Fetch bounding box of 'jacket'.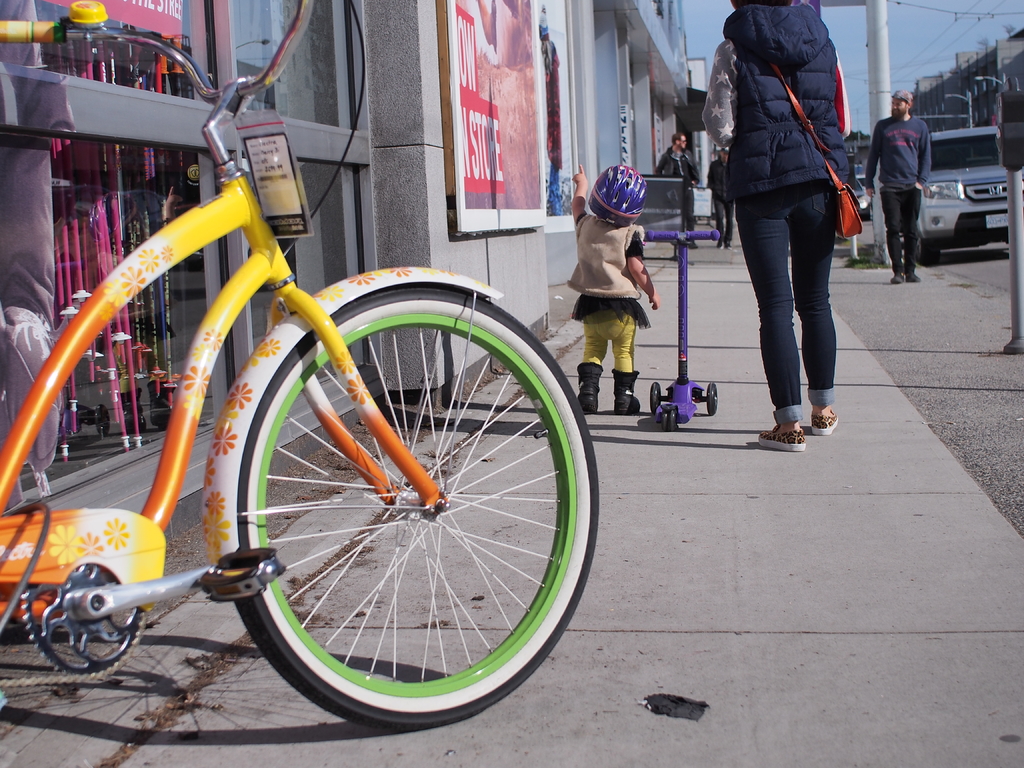
Bbox: box(570, 210, 645, 304).
